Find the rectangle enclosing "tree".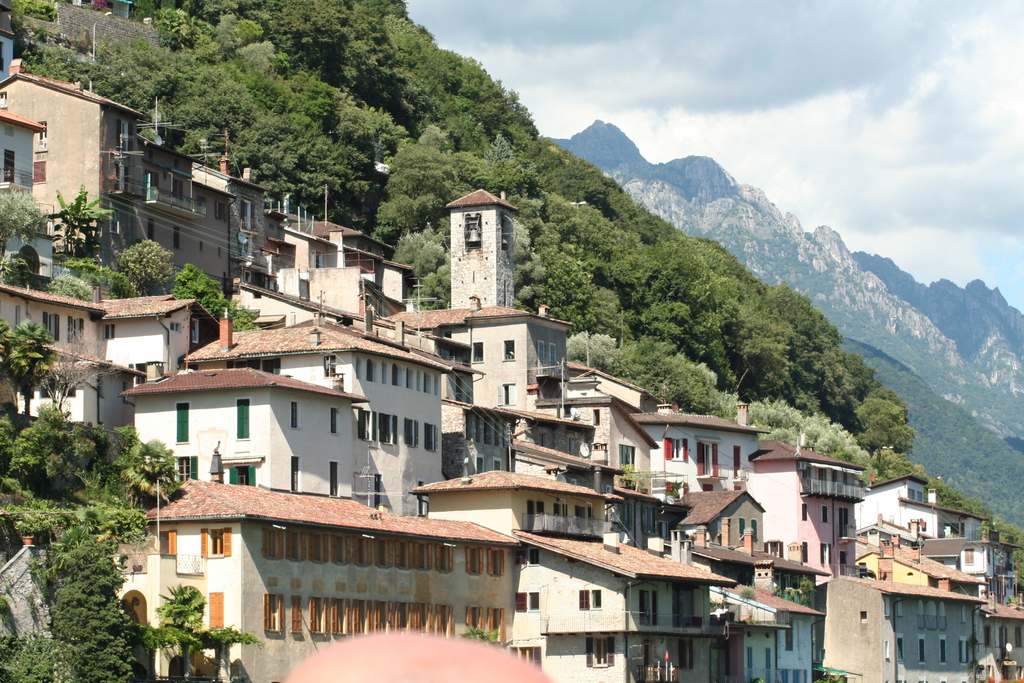
locate(744, 395, 861, 466).
